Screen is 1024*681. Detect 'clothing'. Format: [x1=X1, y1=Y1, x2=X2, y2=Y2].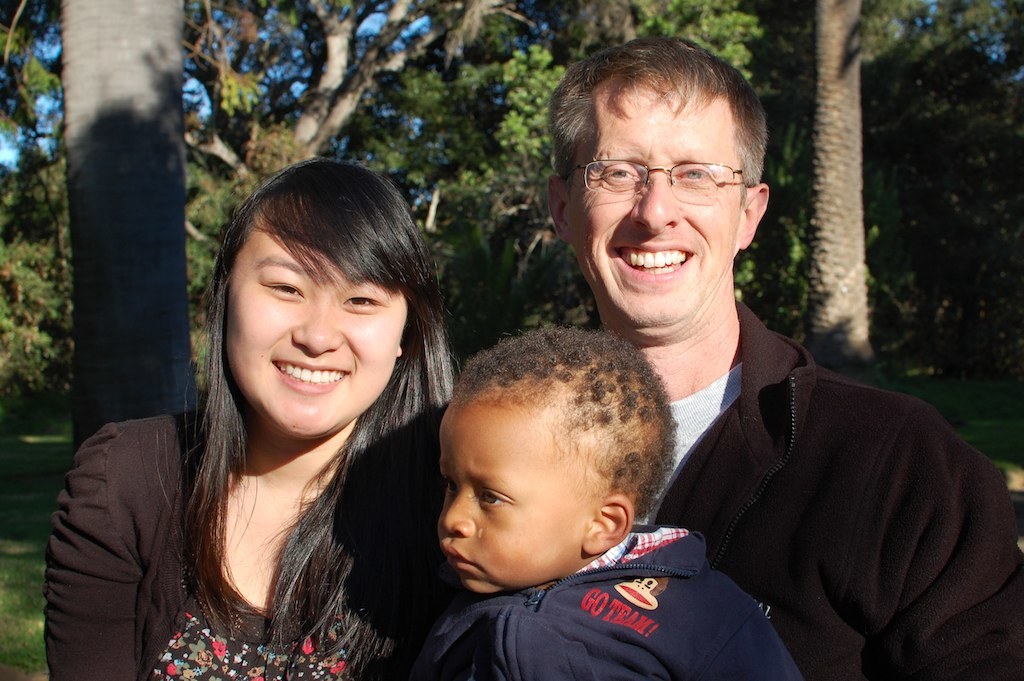
[x1=404, y1=505, x2=815, y2=680].
